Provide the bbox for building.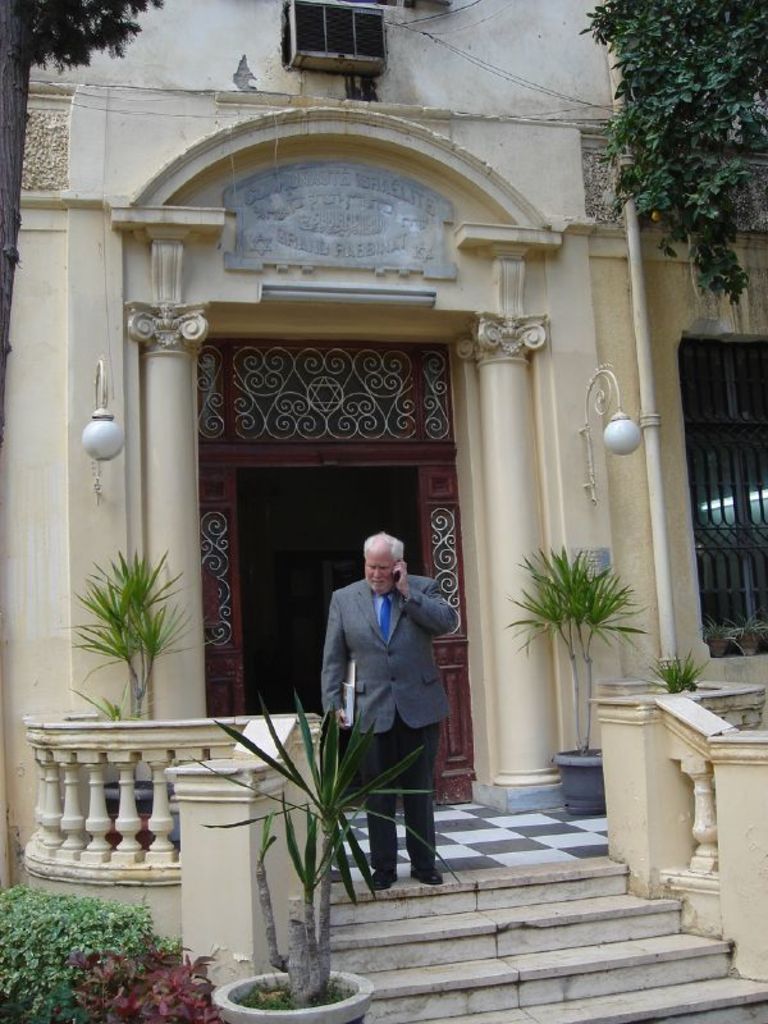
[left=0, top=0, right=767, bottom=1023].
